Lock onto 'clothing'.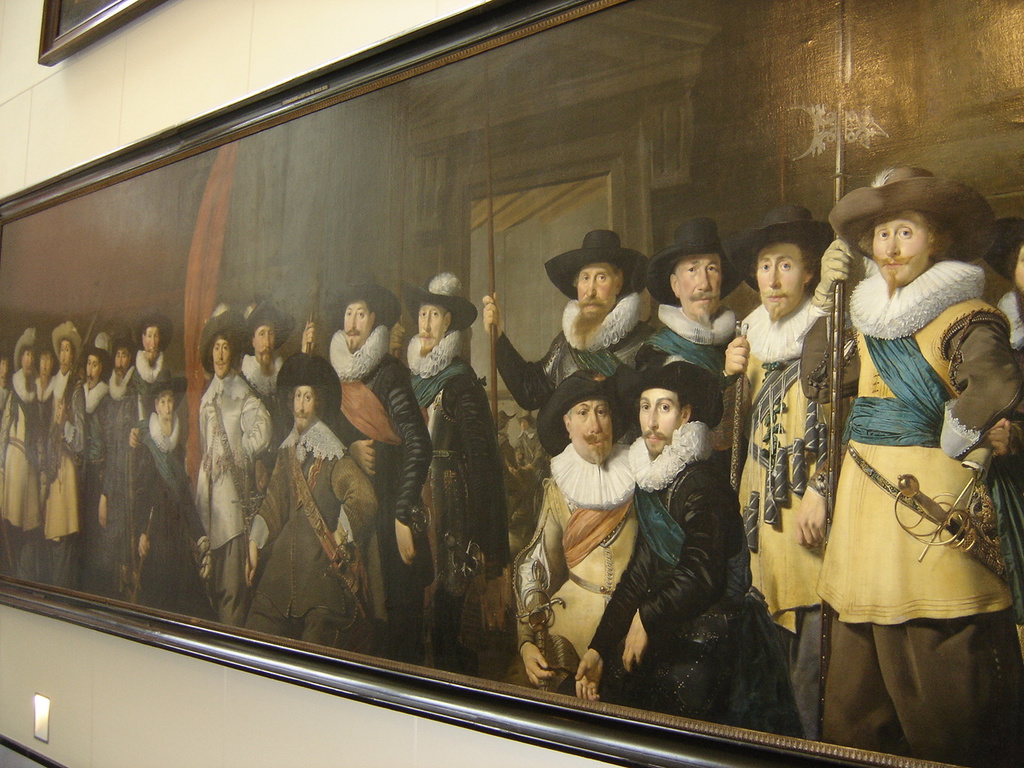
Locked: Rect(109, 366, 146, 565).
